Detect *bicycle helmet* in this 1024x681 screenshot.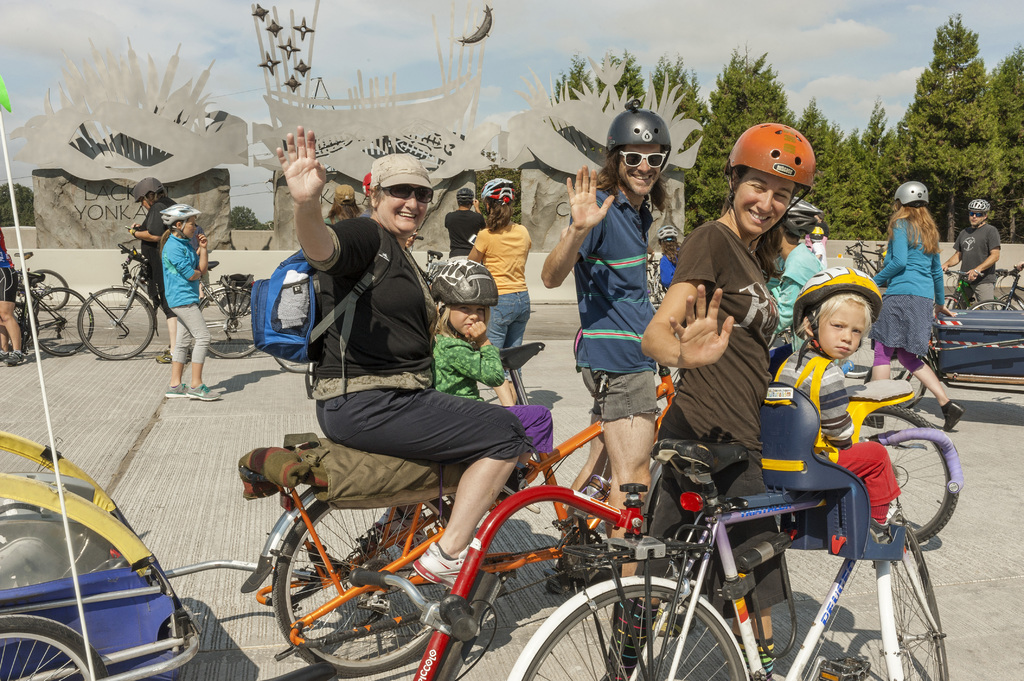
Detection: <region>161, 202, 200, 230</region>.
